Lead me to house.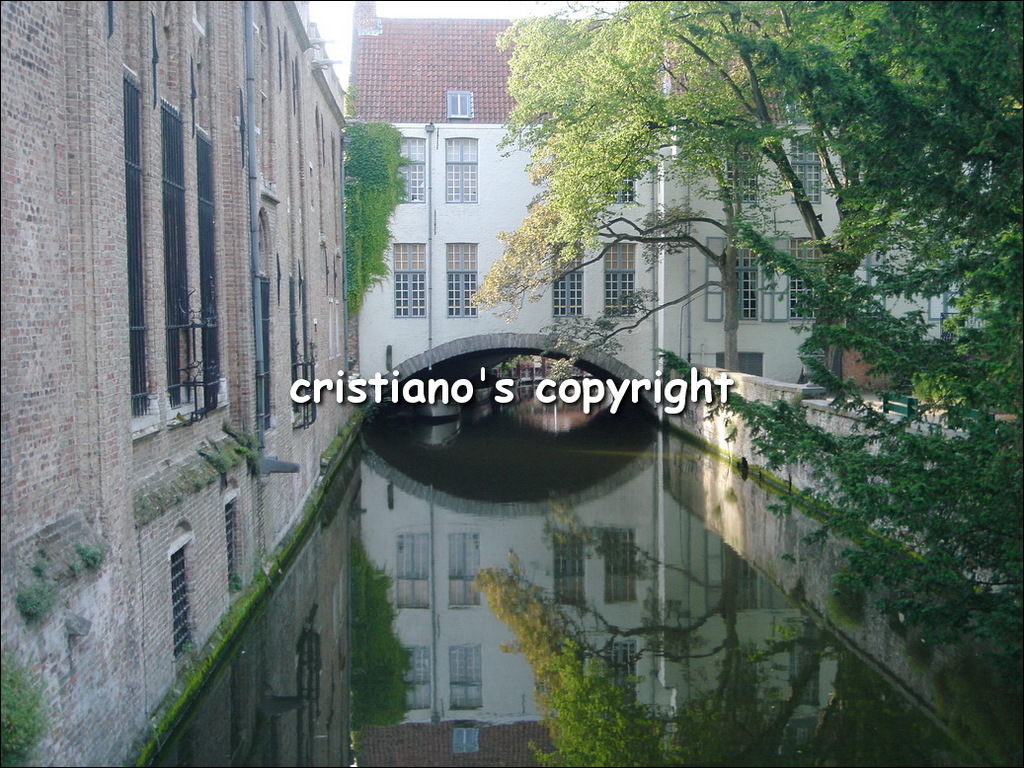
Lead to bbox=[342, 0, 691, 721].
